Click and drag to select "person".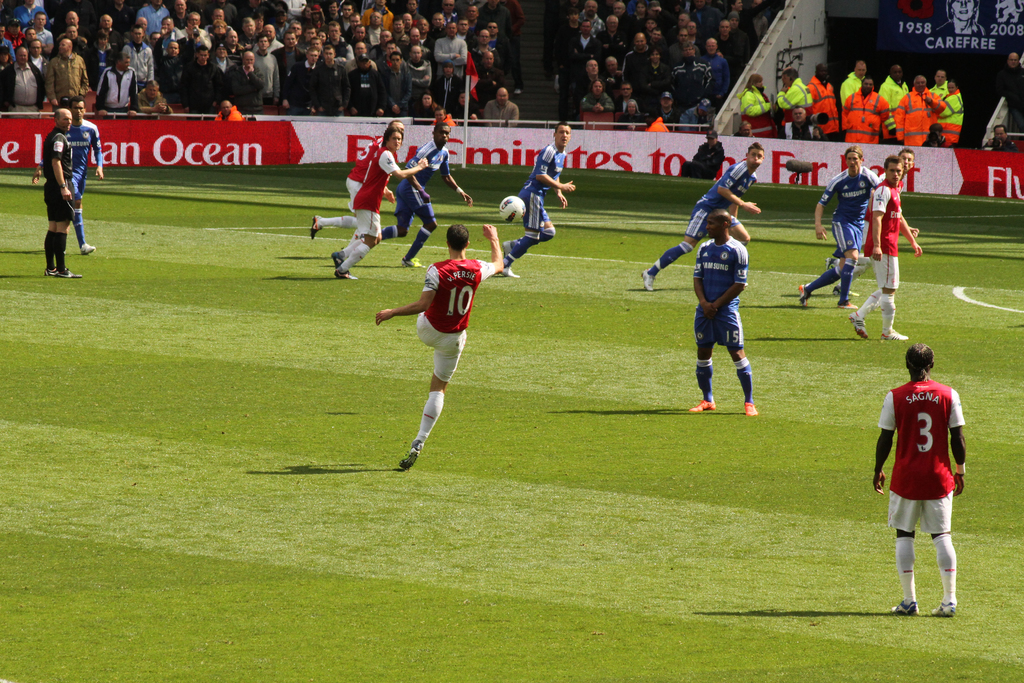
Selection: select_region(374, 214, 503, 469).
